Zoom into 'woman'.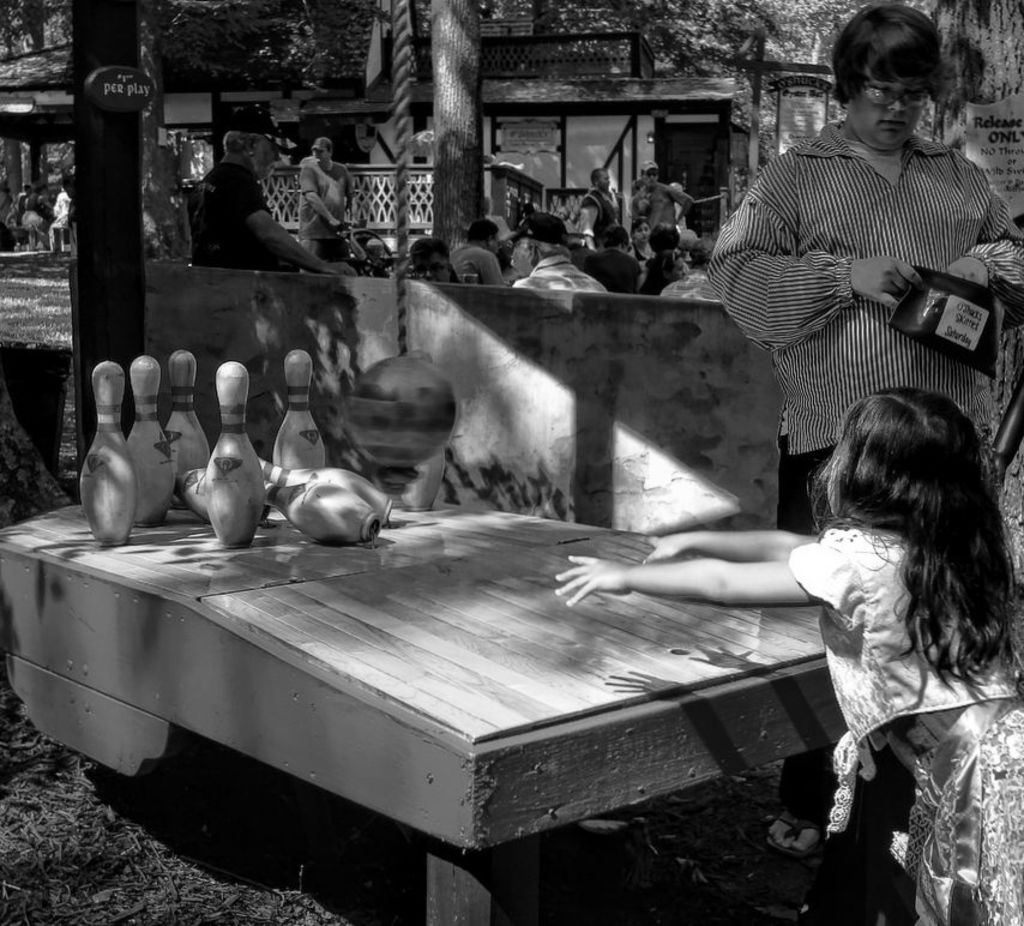
Zoom target: [638, 221, 687, 295].
